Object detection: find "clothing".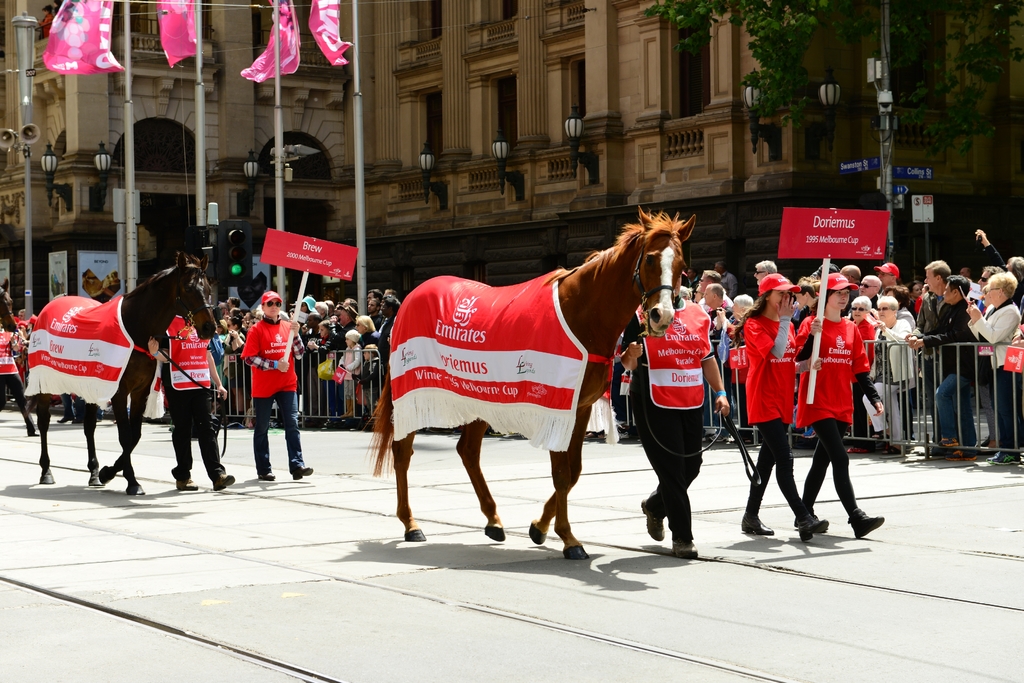
<bbox>738, 297, 800, 513</bbox>.
